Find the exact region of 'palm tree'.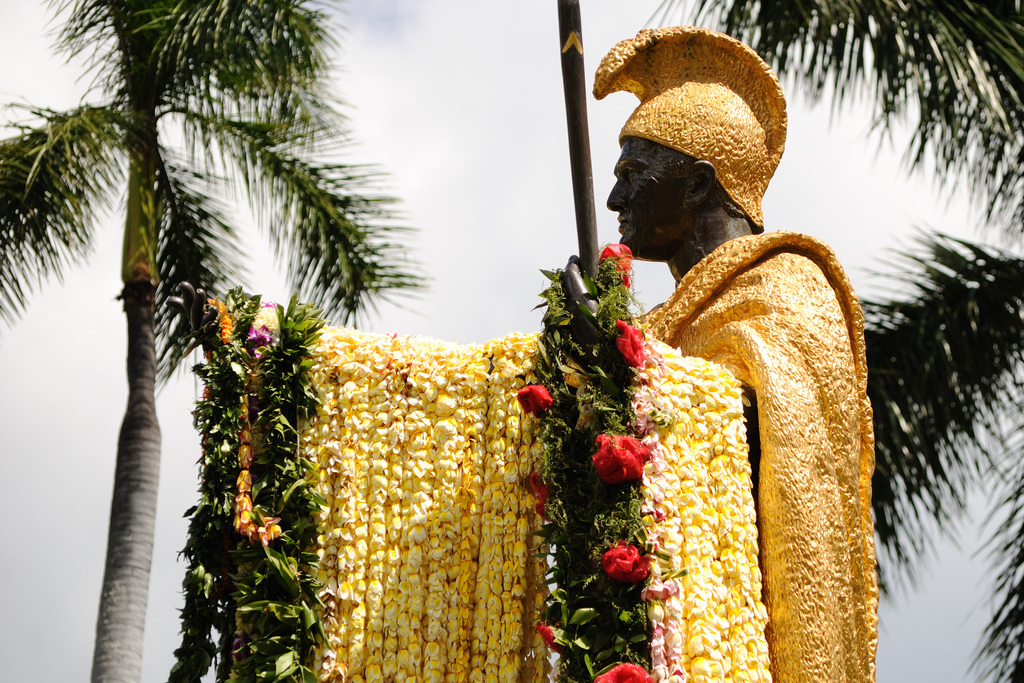
Exact region: 632:0:1020:682.
